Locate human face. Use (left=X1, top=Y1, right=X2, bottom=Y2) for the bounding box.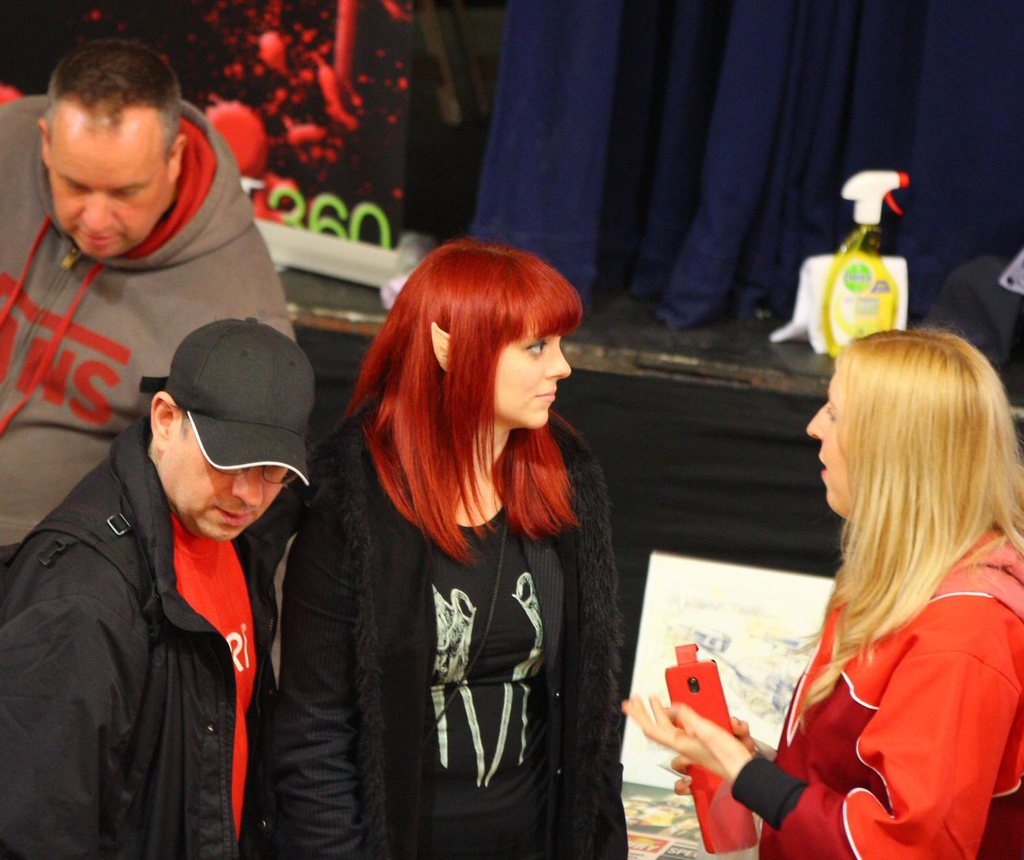
(left=493, top=328, right=570, bottom=431).
